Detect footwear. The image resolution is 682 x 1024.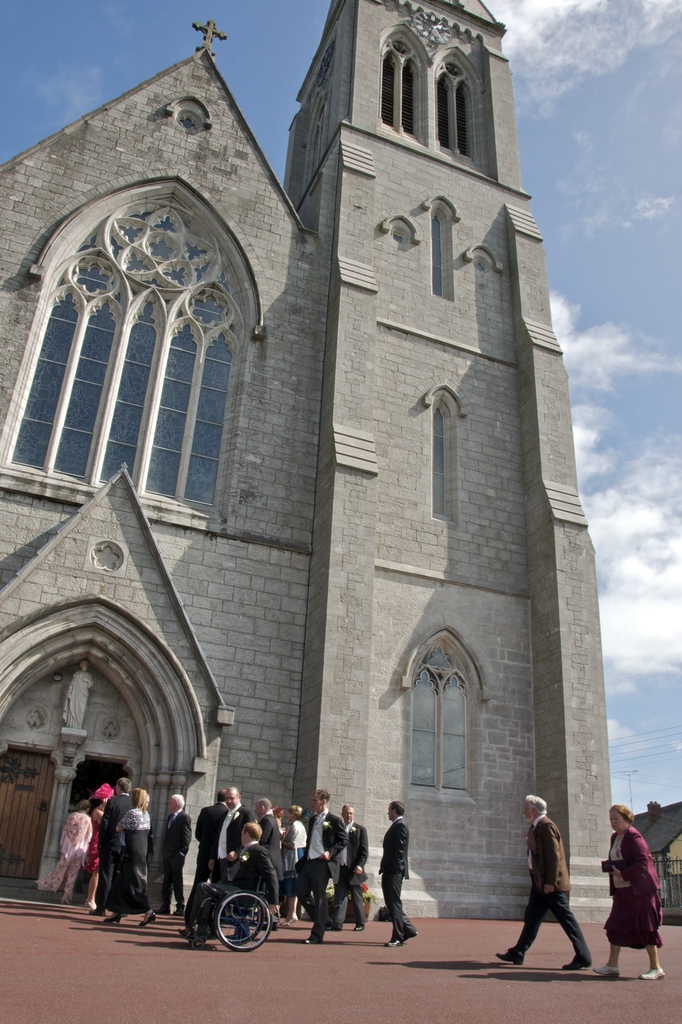
<region>640, 968, 666, 980</region>.
